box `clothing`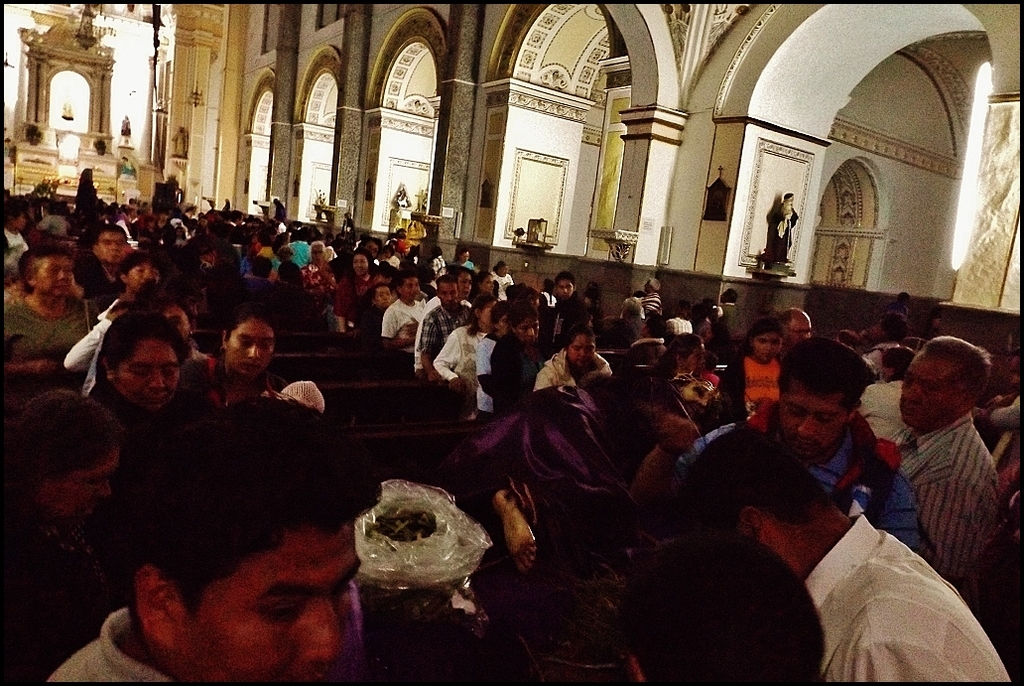
box(485, 331, 543, 396)
